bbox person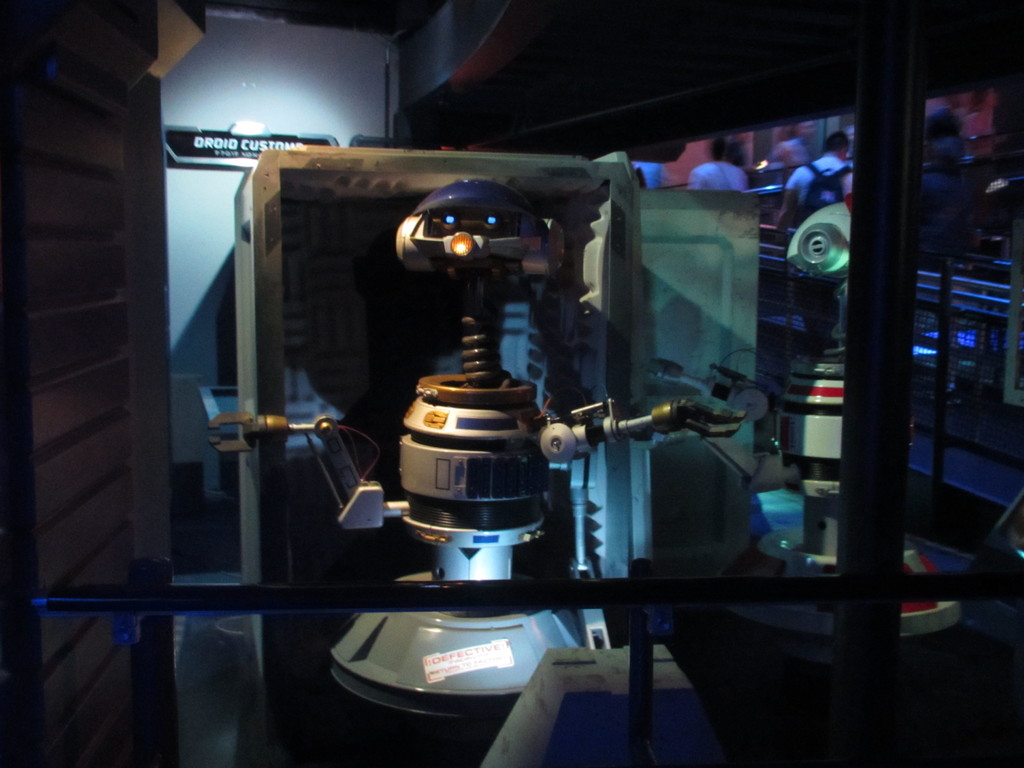
(771,121,823,186)
